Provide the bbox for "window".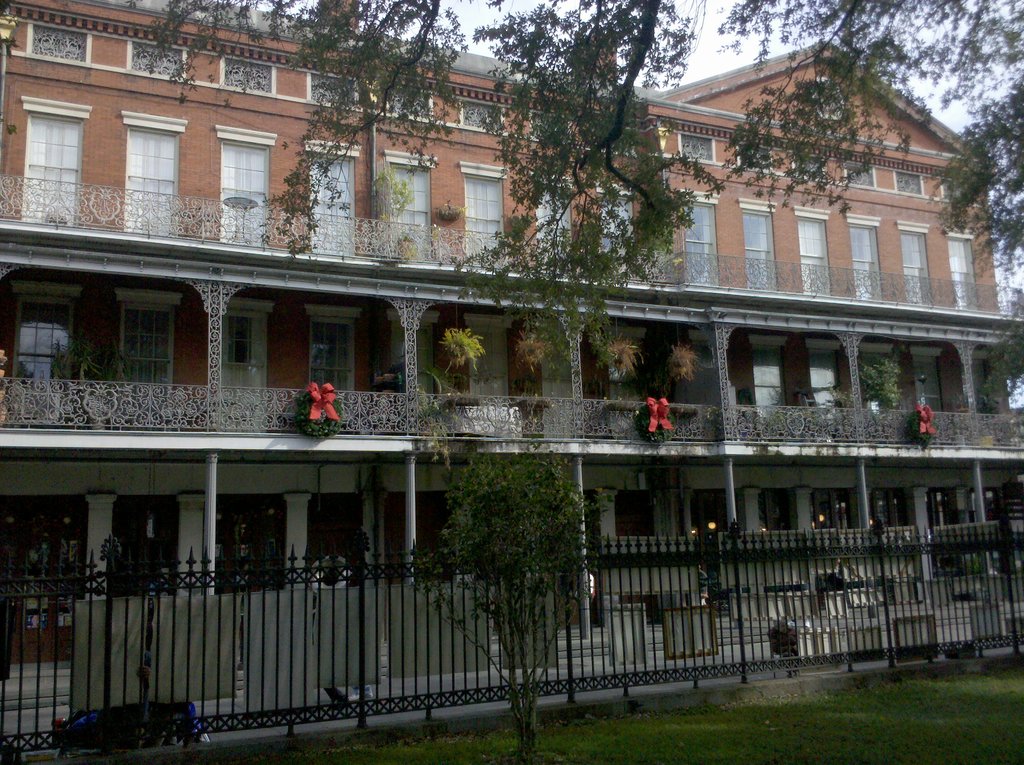
pyautogui.locateOnScreen(947, 237, 976, 310).
